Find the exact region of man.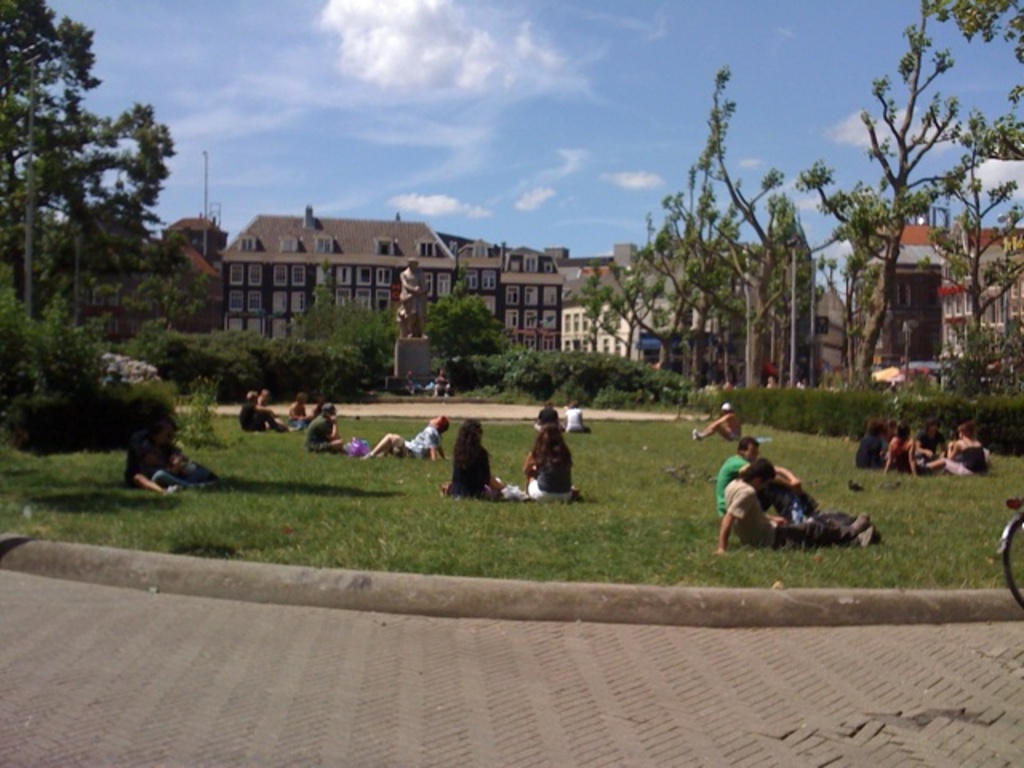
Exact region: bbox(242, 387, 294, 438).
